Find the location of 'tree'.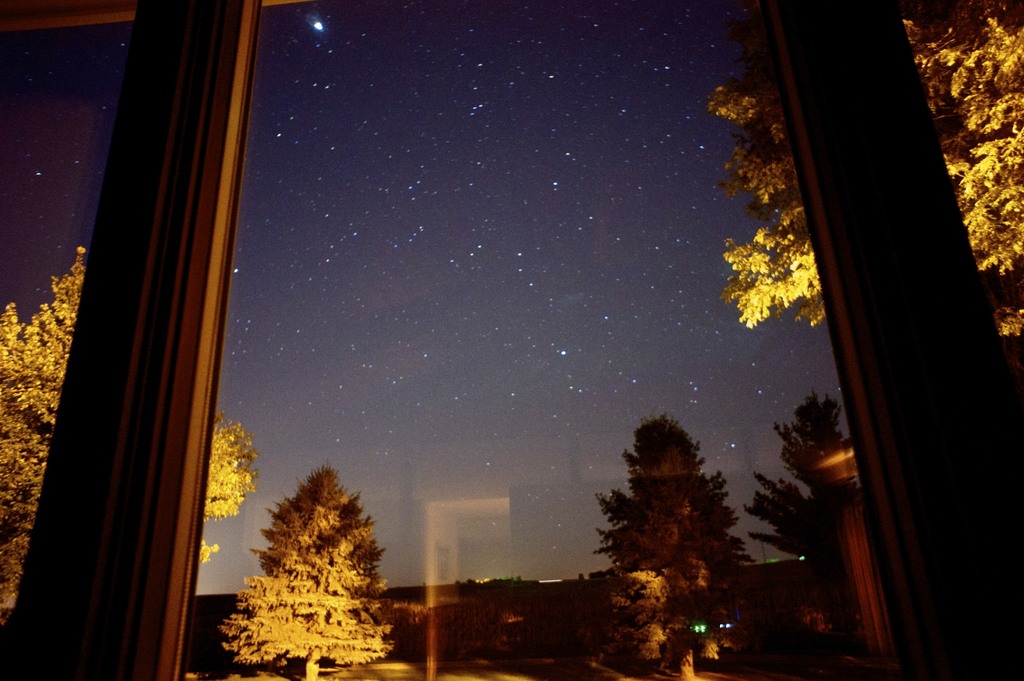
Location: x1=223, y1=466, x2=403, y2=680.
